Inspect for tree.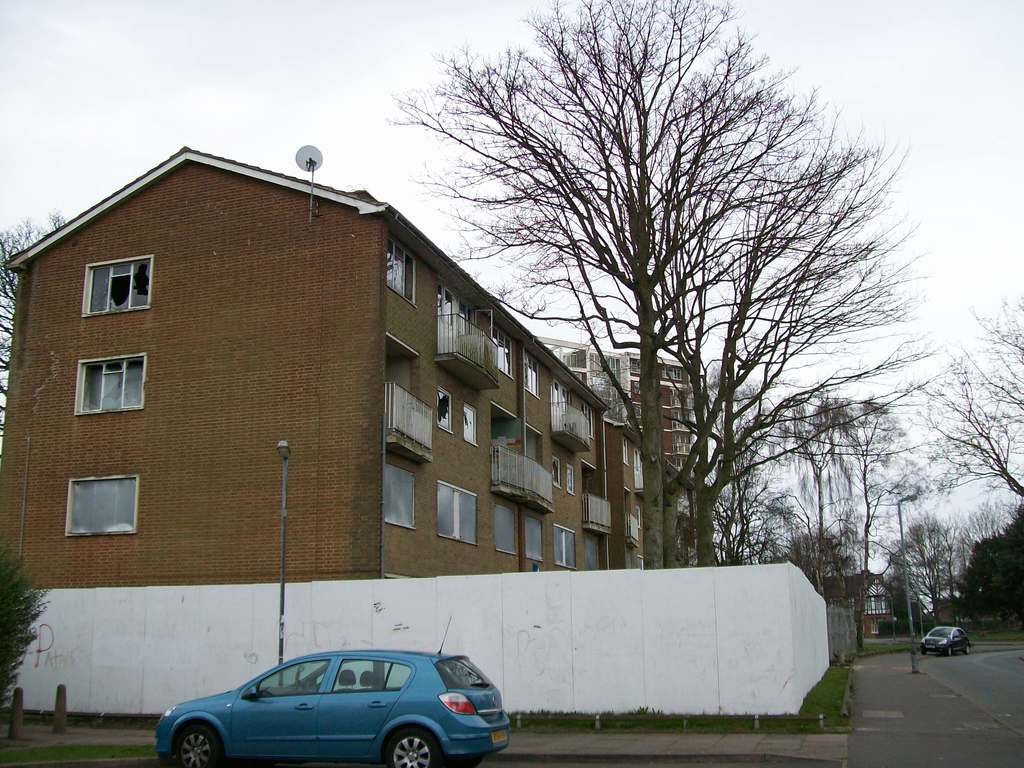
Inspection: [0,202,72,440].
